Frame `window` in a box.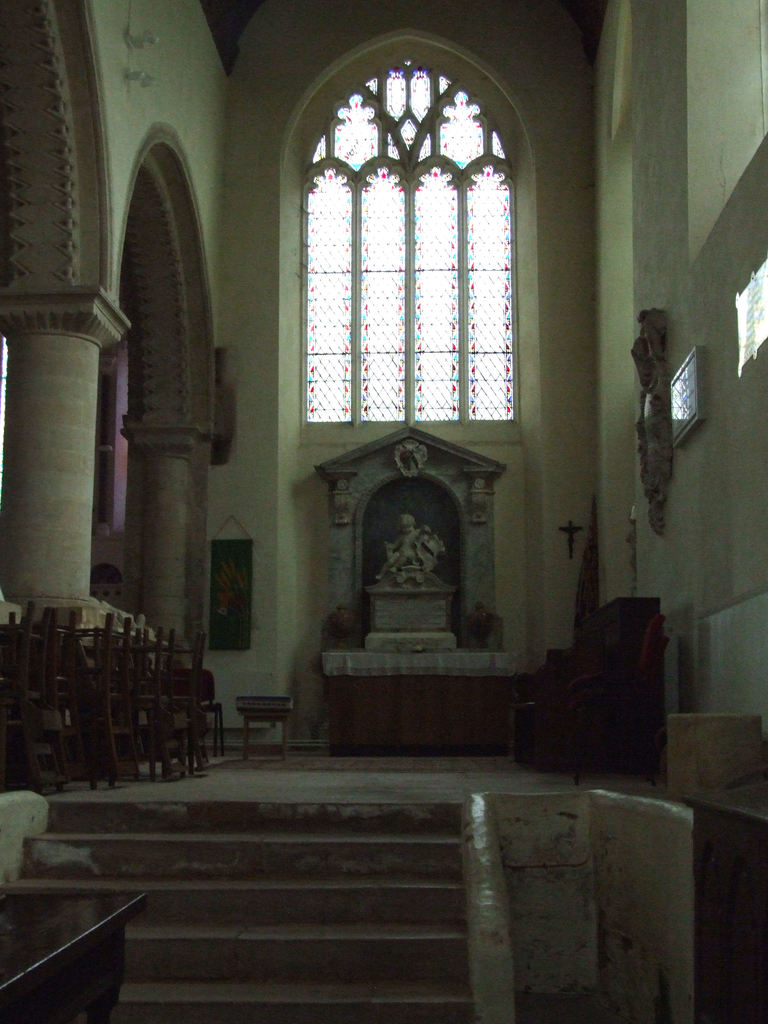
box(267, 40, 519, 433).
